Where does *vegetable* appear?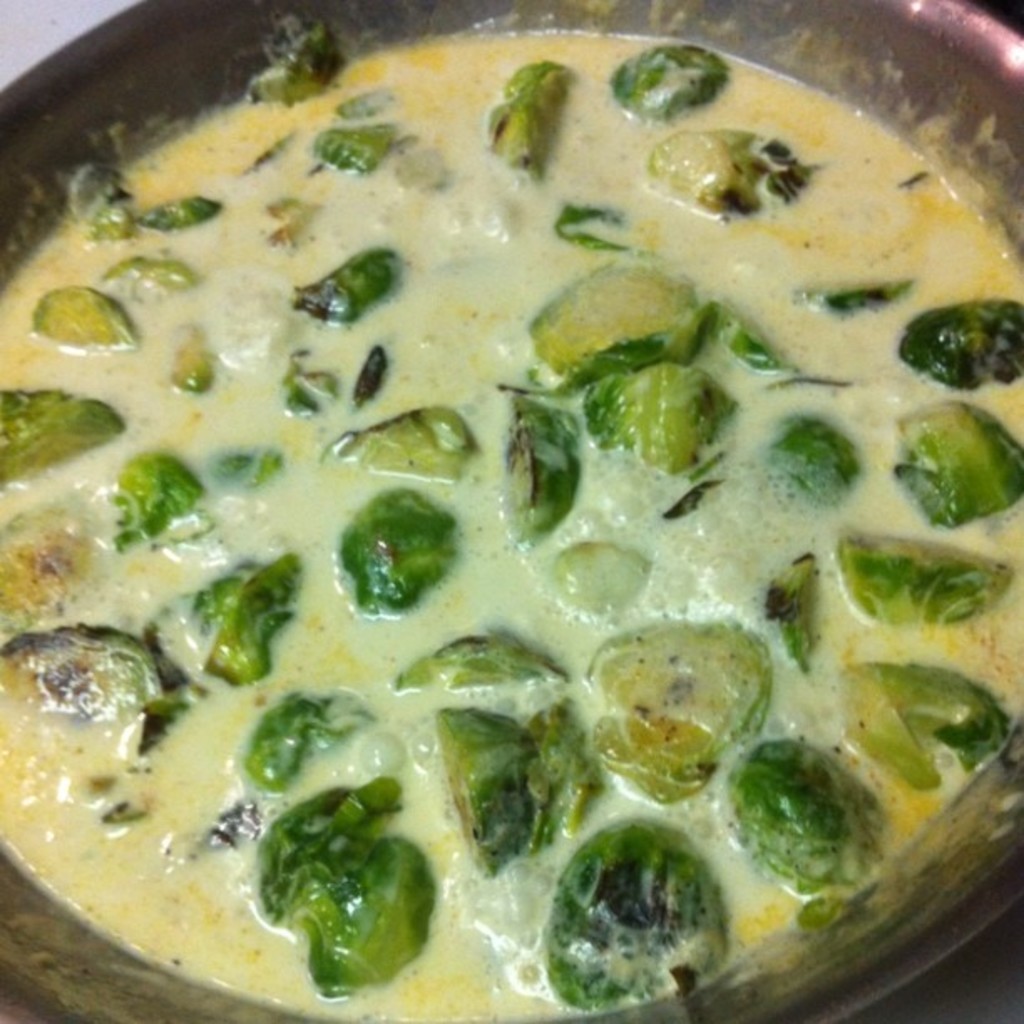
Appears at 731:733:875:947.
